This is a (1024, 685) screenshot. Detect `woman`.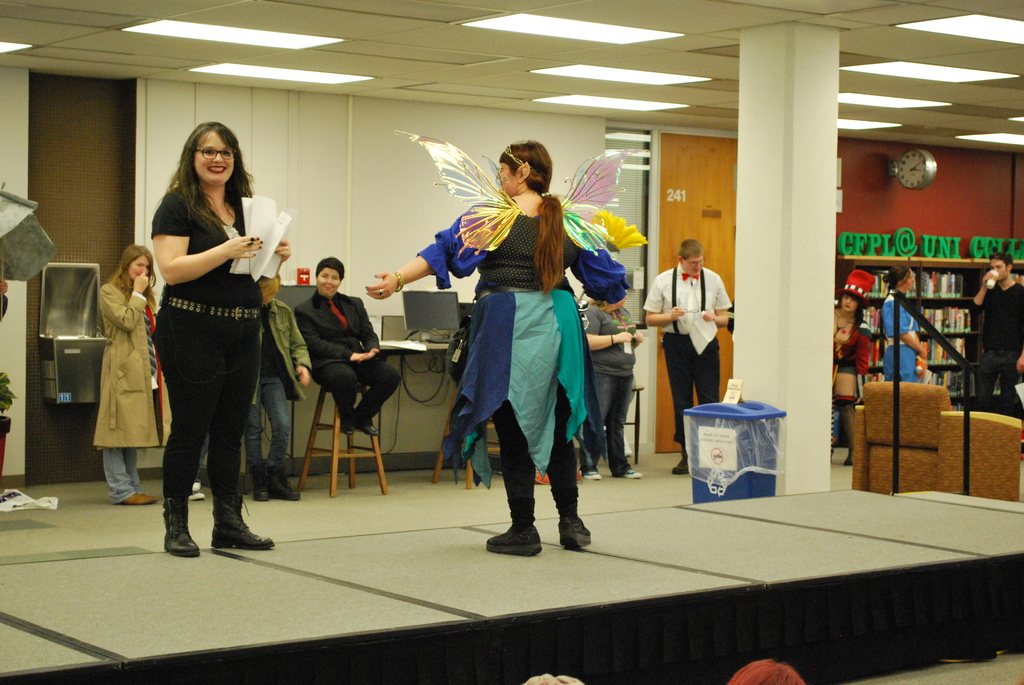
(826, 257, 874, 466).
